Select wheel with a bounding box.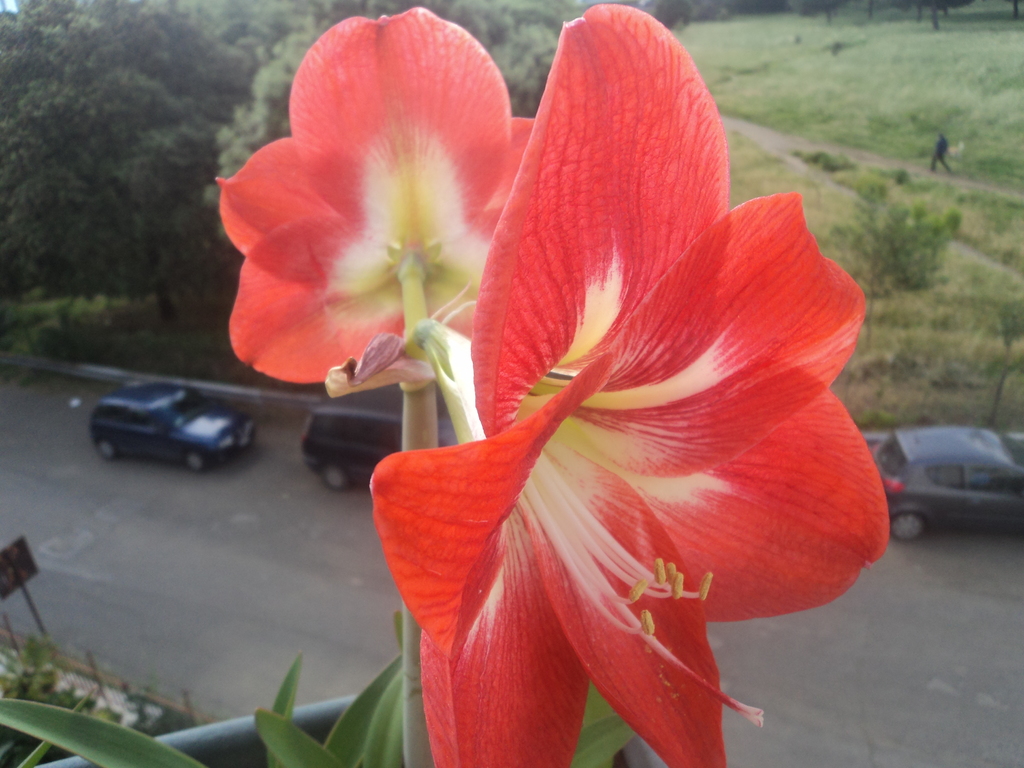
[890,512,922,542].
